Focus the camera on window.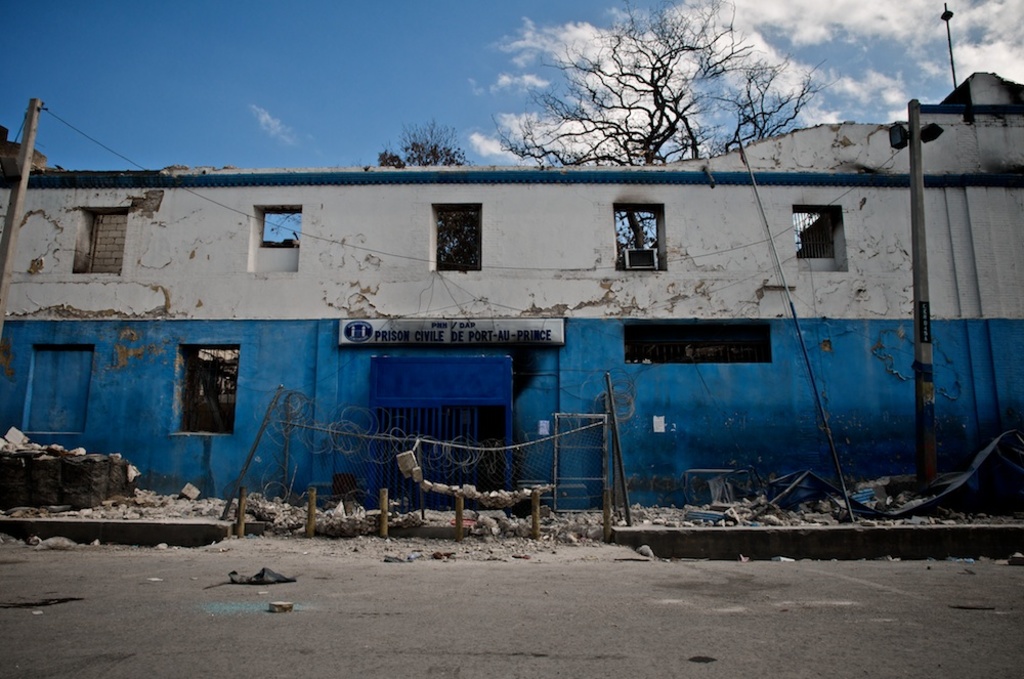
Focus region: Rect(253, 205, 303, 253).
